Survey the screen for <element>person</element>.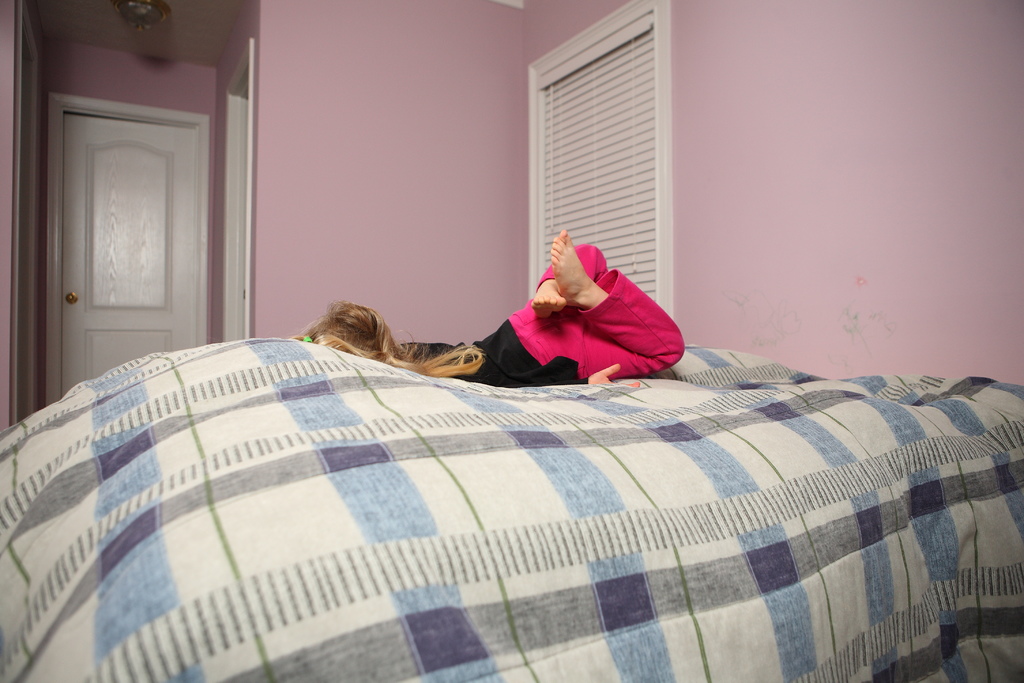
Survey found: bbox=[286, 227, 688, 386].
